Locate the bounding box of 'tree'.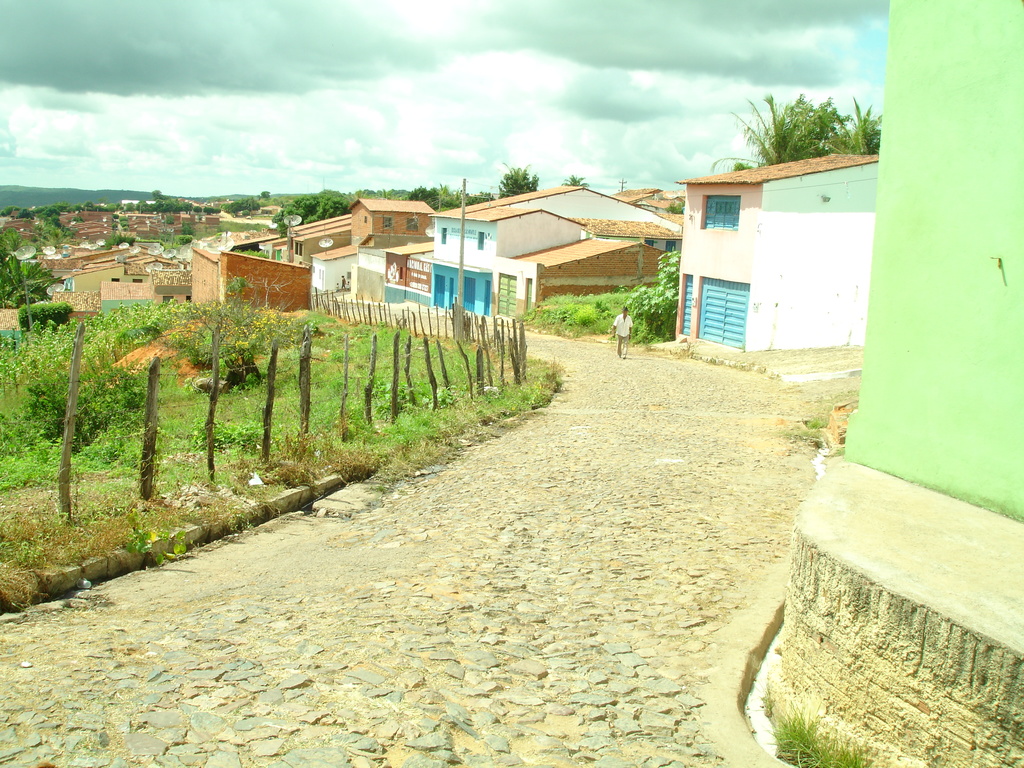
Bounding box: [left=496, top=163, right=563, bottom=200].
